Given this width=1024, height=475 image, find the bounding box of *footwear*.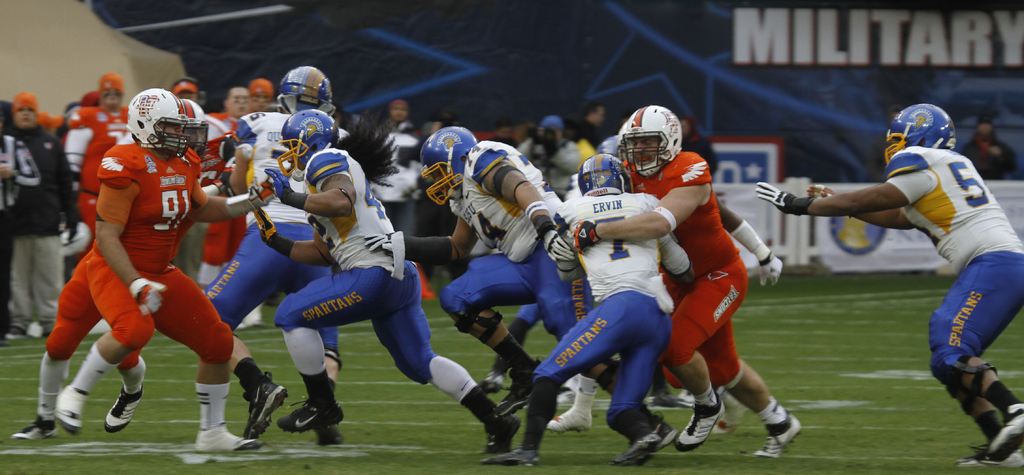
rect(312, 425, 347, 445).
